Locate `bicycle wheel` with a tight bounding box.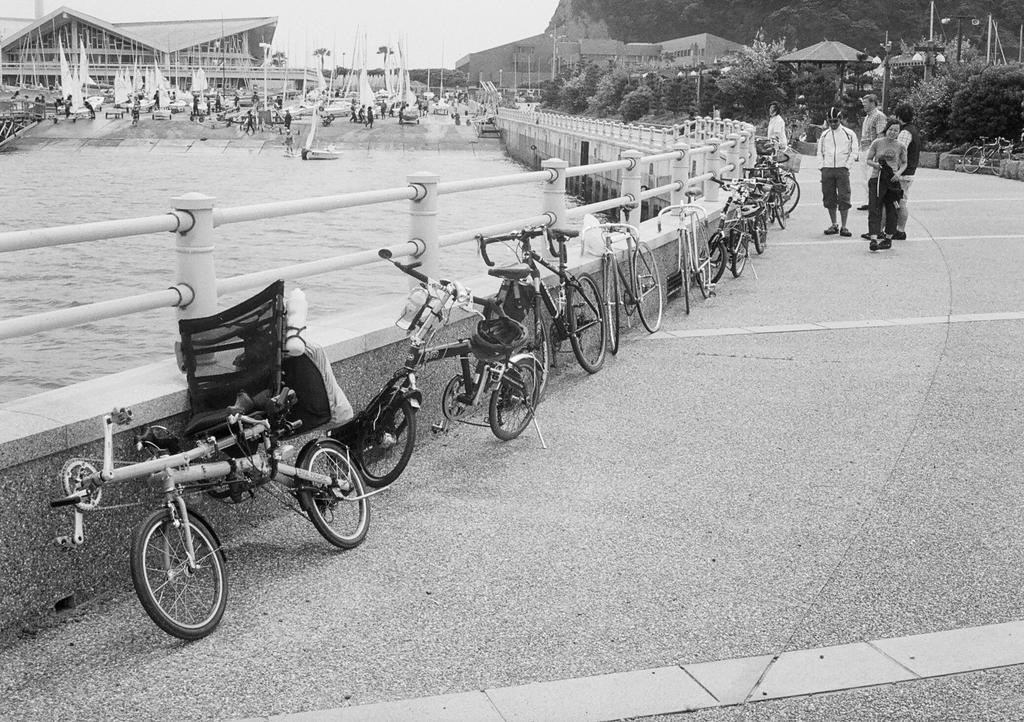
296/439/370/550.
